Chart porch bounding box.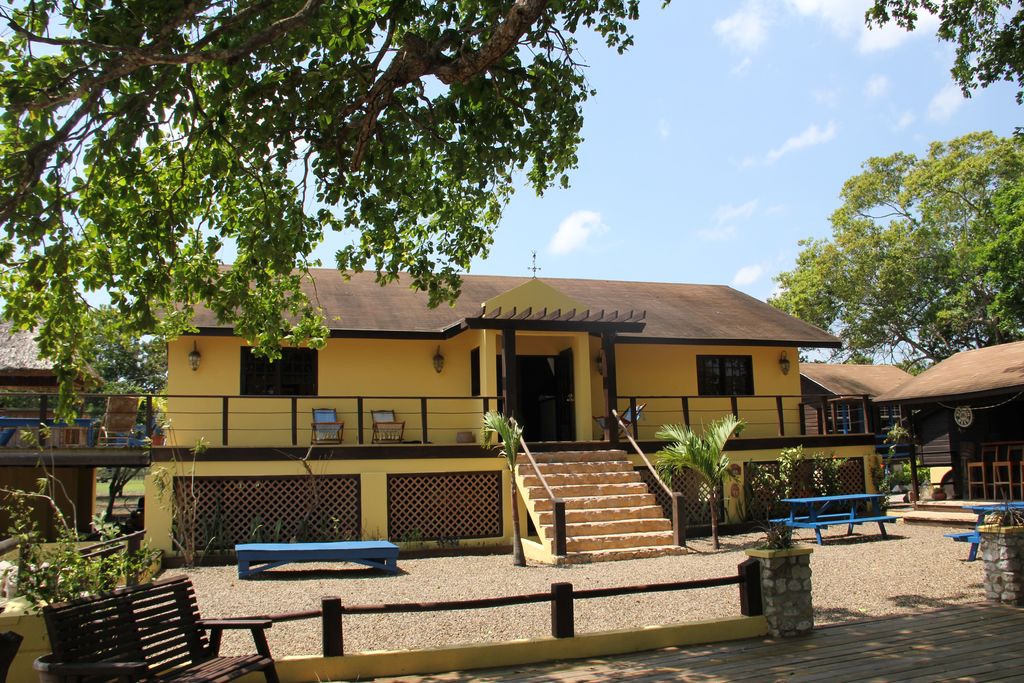
Charted: [0,393,878,450].
